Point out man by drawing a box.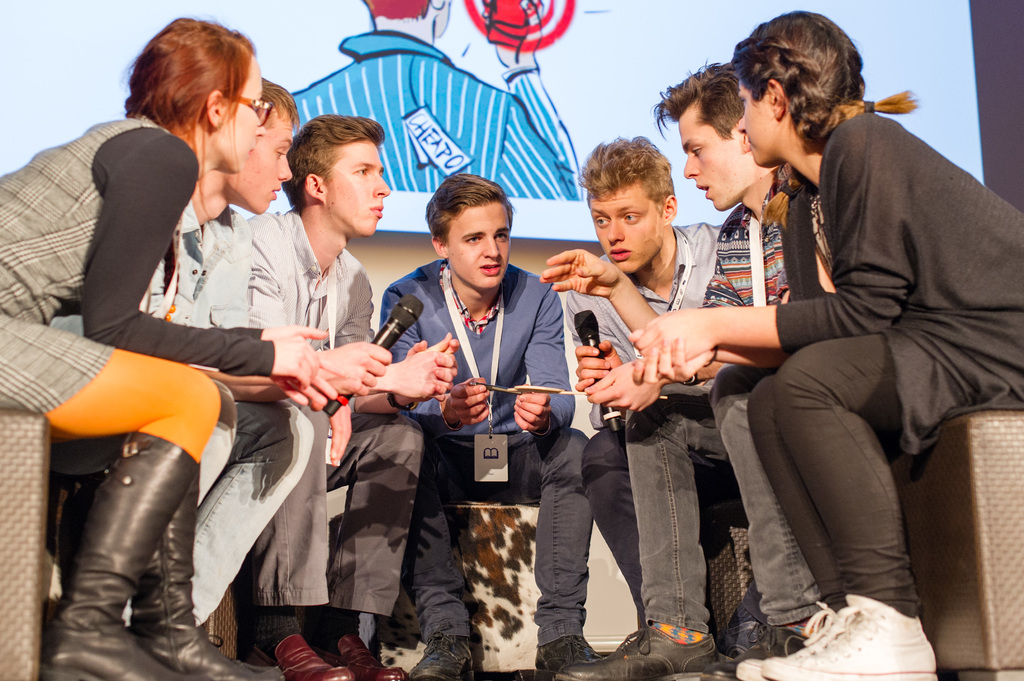
rect(639, 57, 789, 680).
